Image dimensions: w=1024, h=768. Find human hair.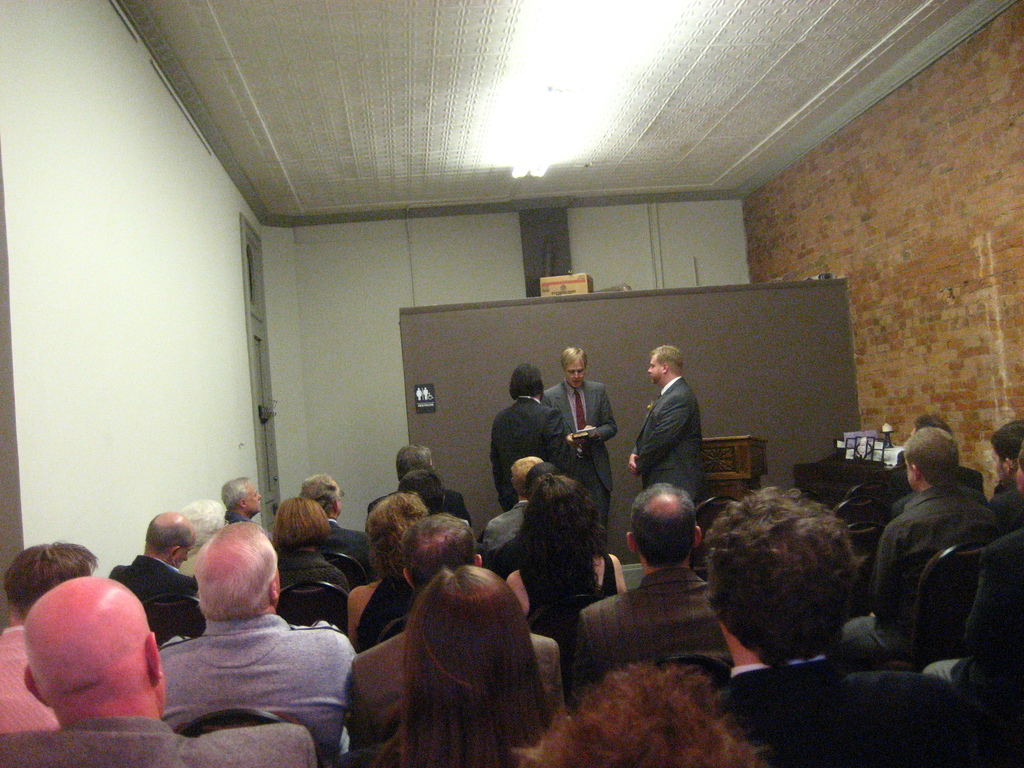
crop(372, 565, 561, 767).
